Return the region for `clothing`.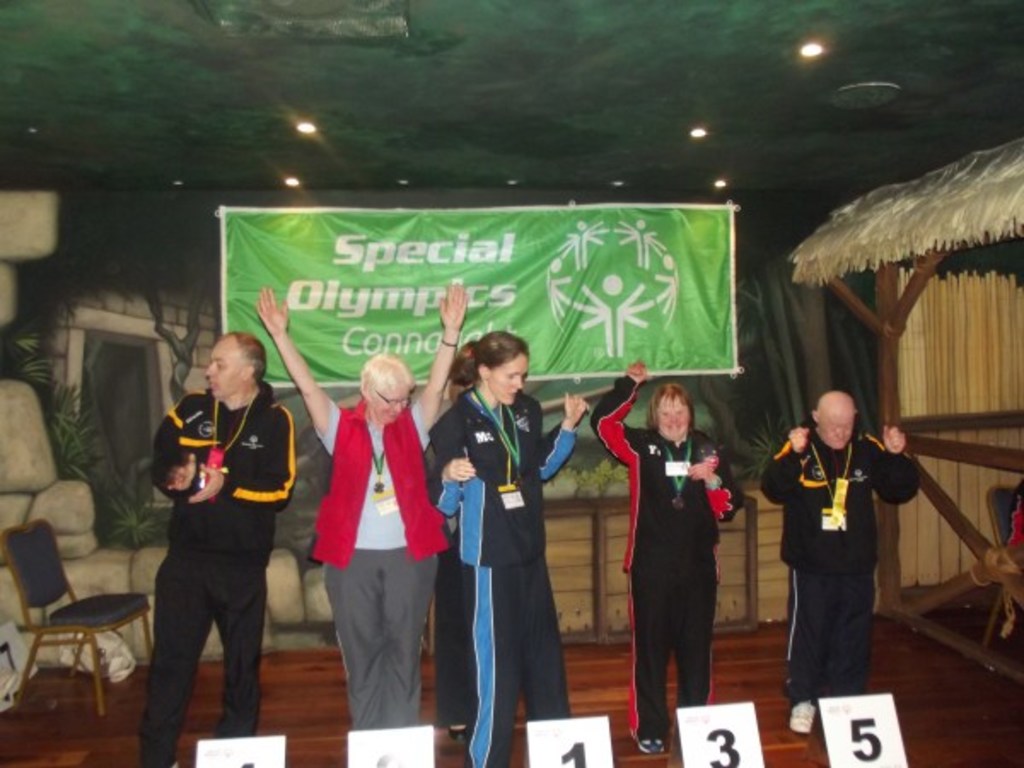
[425,384,575,766].
